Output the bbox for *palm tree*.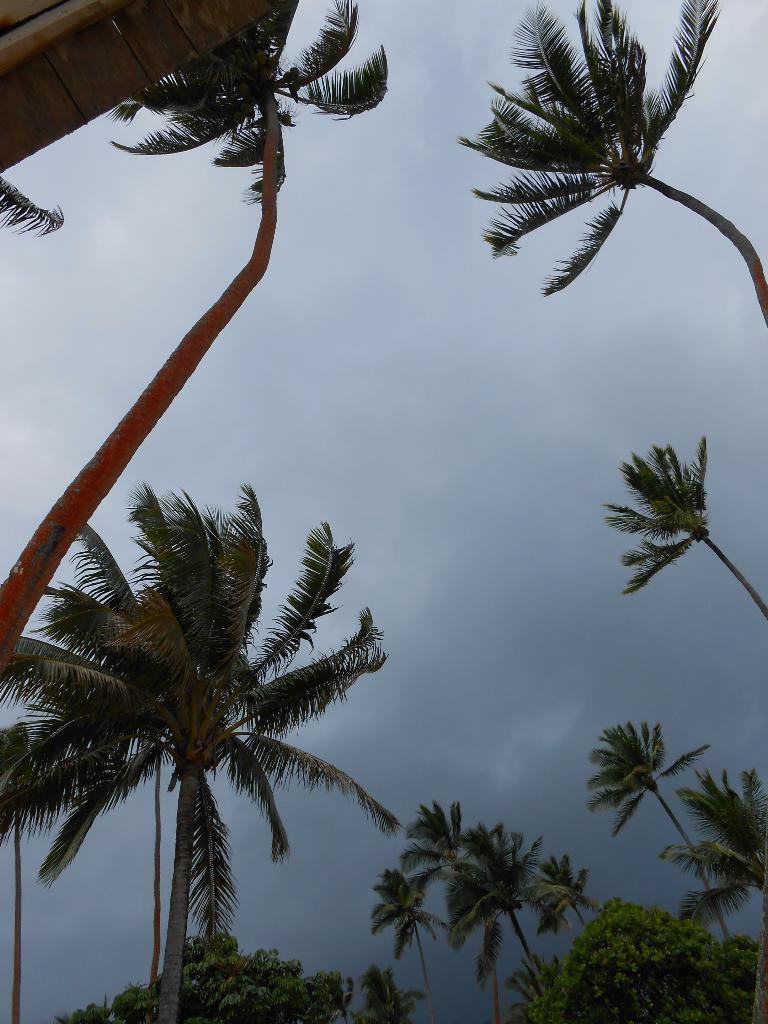
locate(0, 0, 405, 645).
